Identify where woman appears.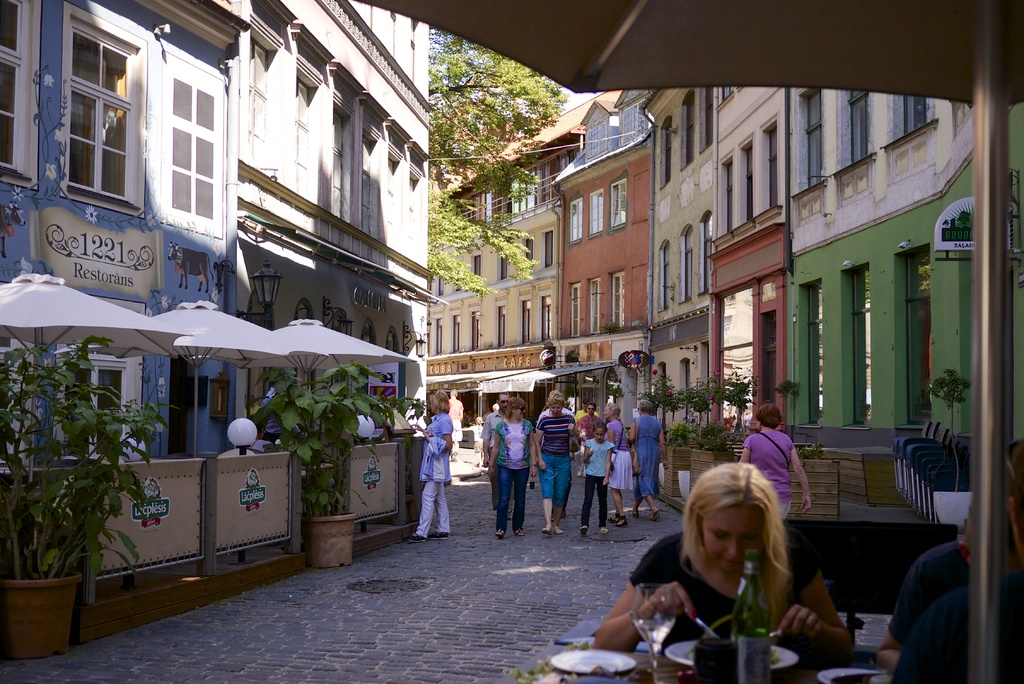
Appears at 739,403,811,521.
